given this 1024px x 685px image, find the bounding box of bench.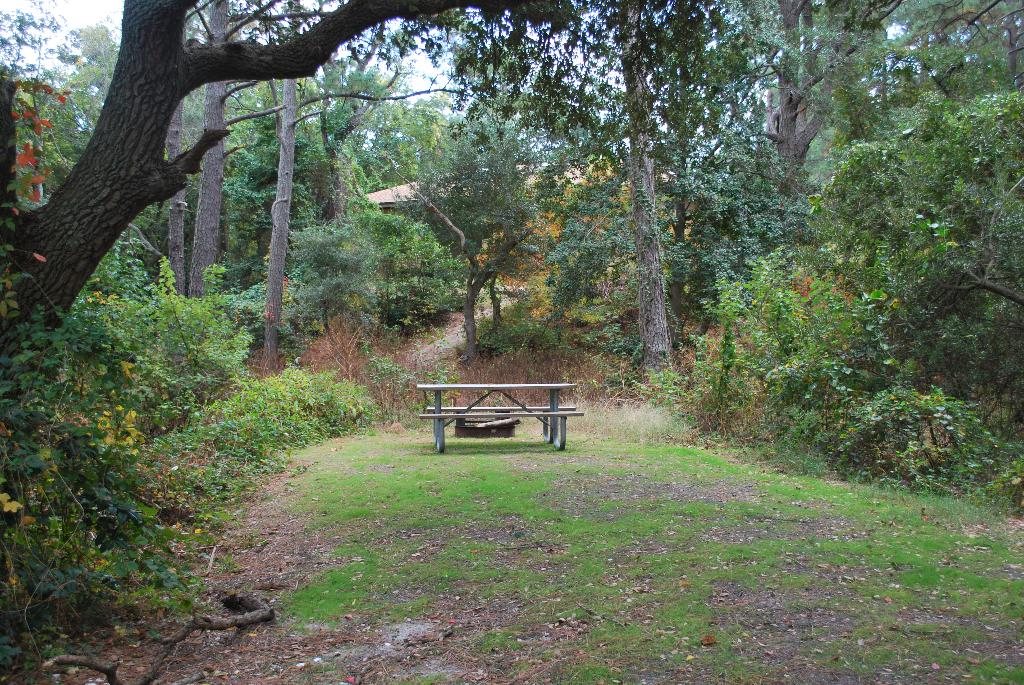
[left=419, top=413, right=582, bottom=455].
